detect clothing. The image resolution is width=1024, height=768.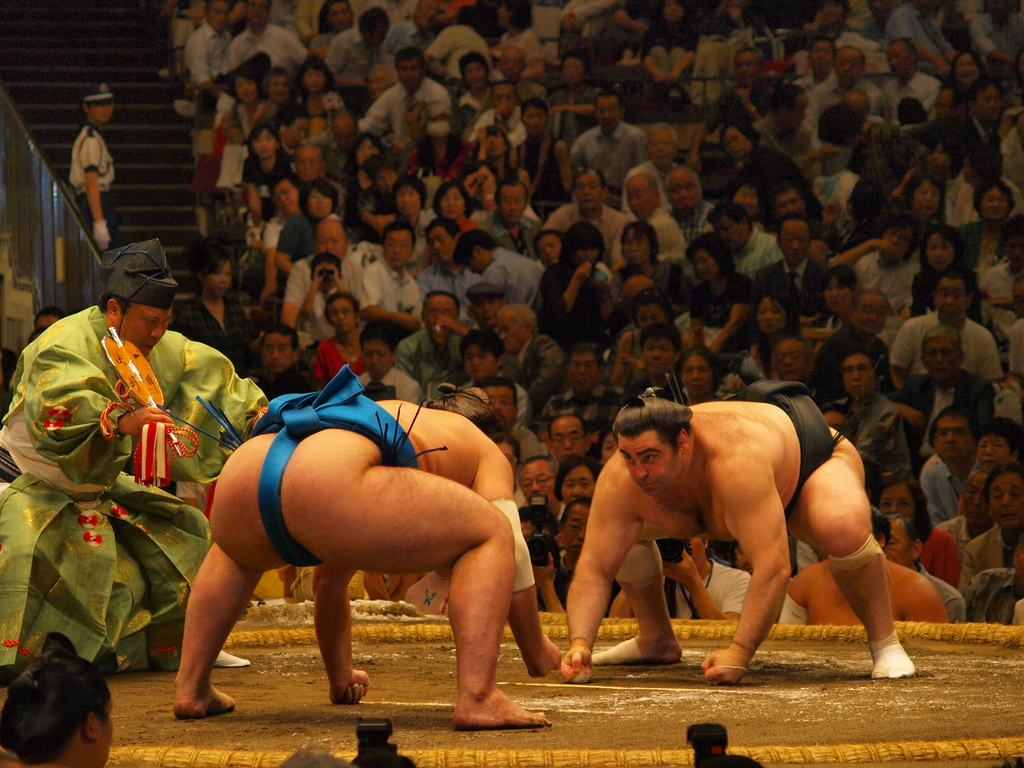
(left=248, top=364, right=414, bottom=569).
